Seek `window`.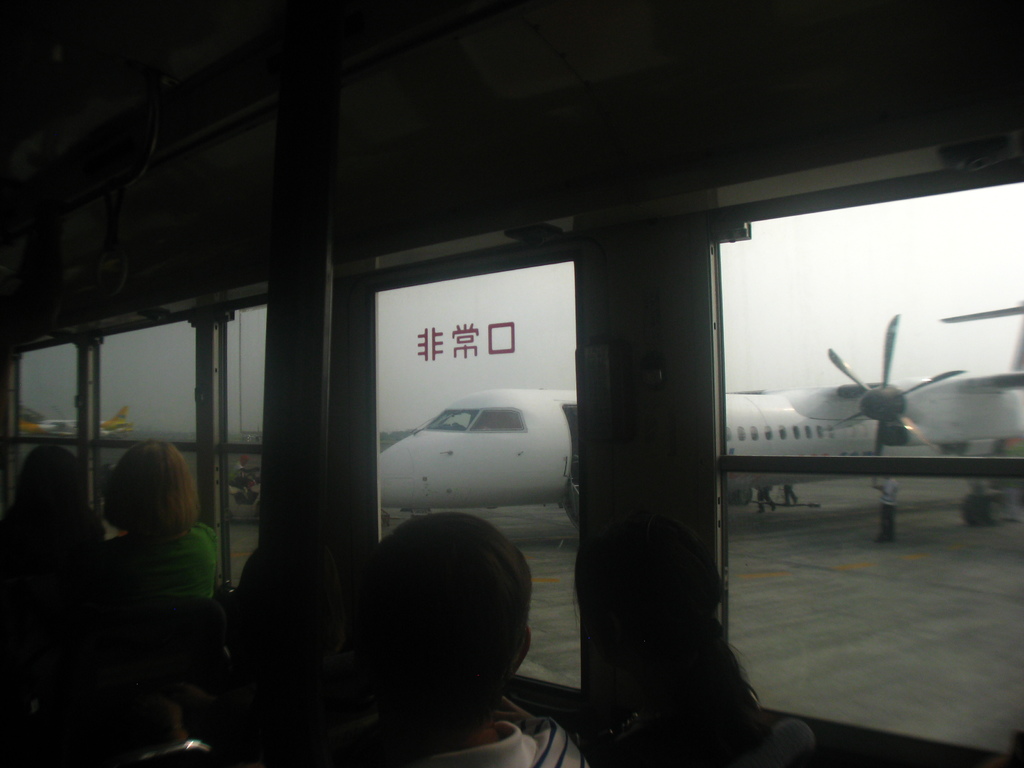
box=[714, 186, 1023, 760].
